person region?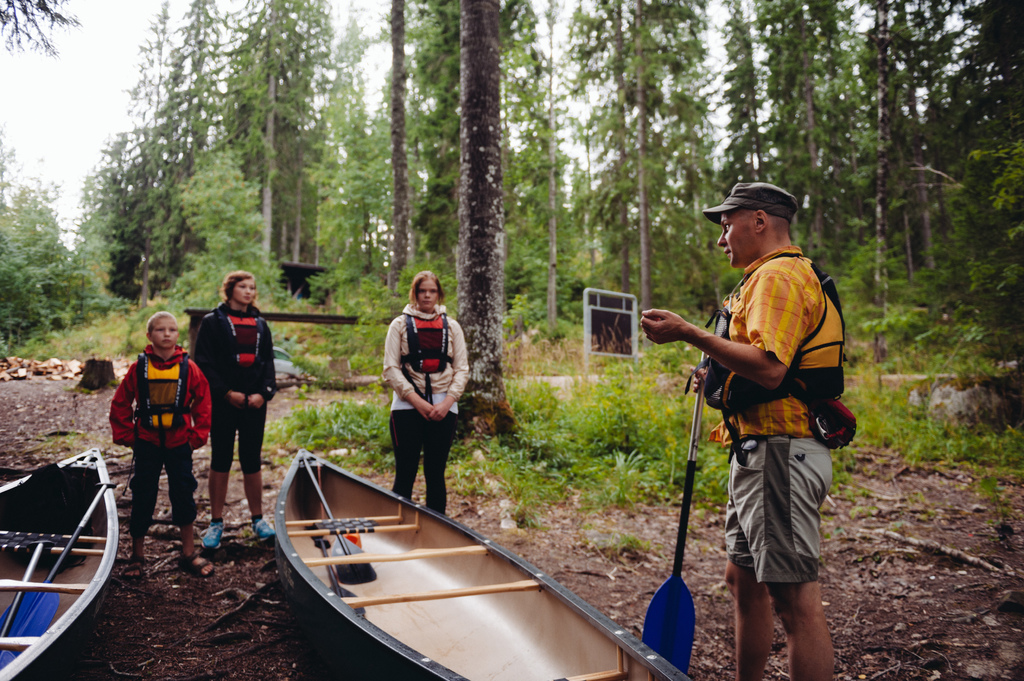
region(204, 264, 278, 548)
